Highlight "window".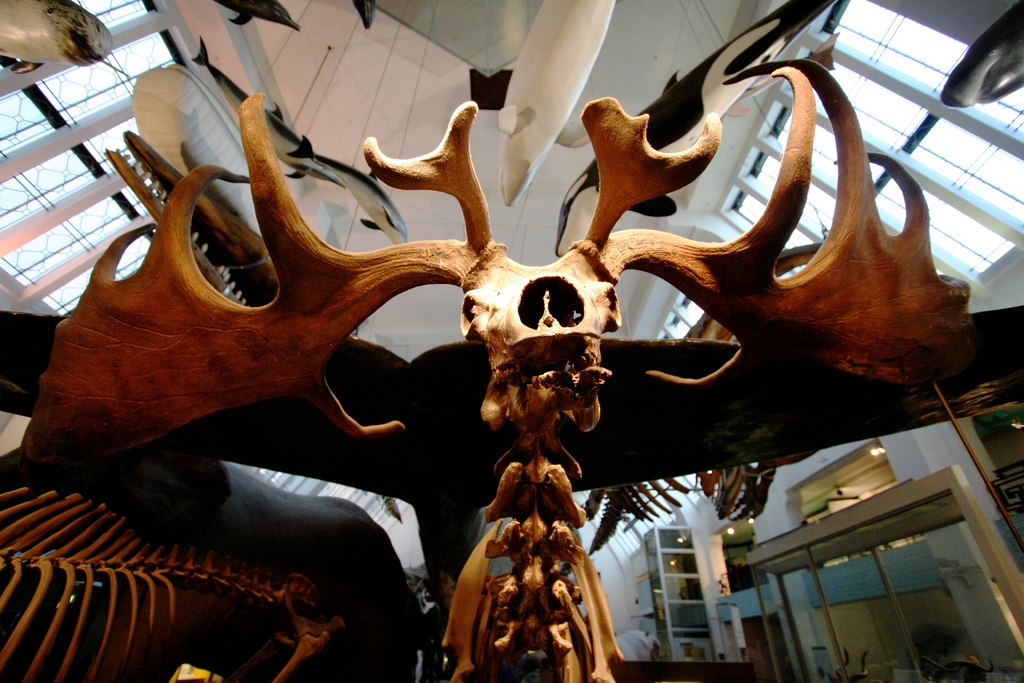
Highlighted region: box(0, 0, 220, 319).
